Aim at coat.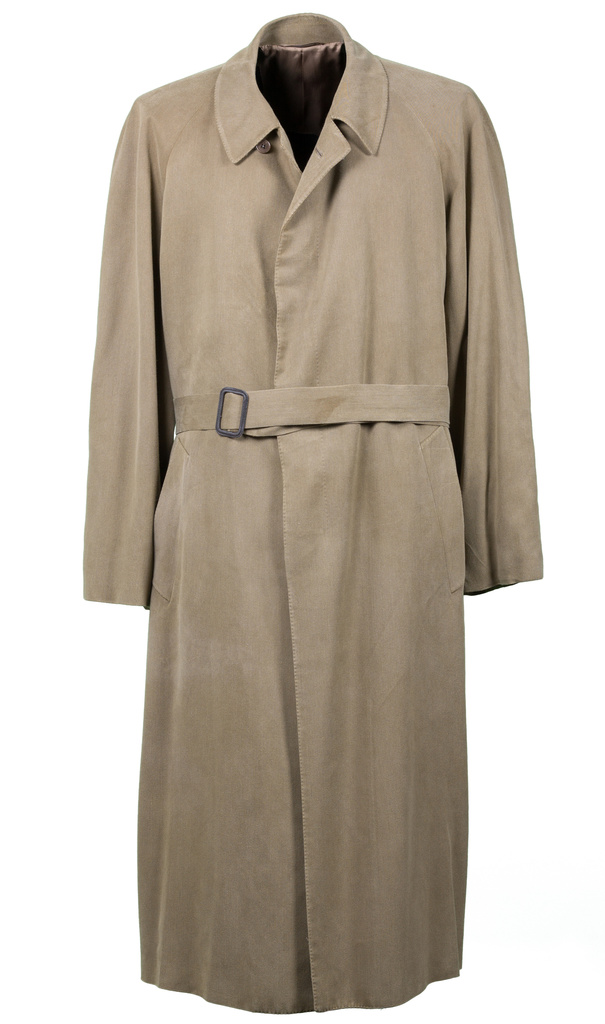
Aimed at pyautogui.locateOnScreen(77, 22, 543, 1018).
